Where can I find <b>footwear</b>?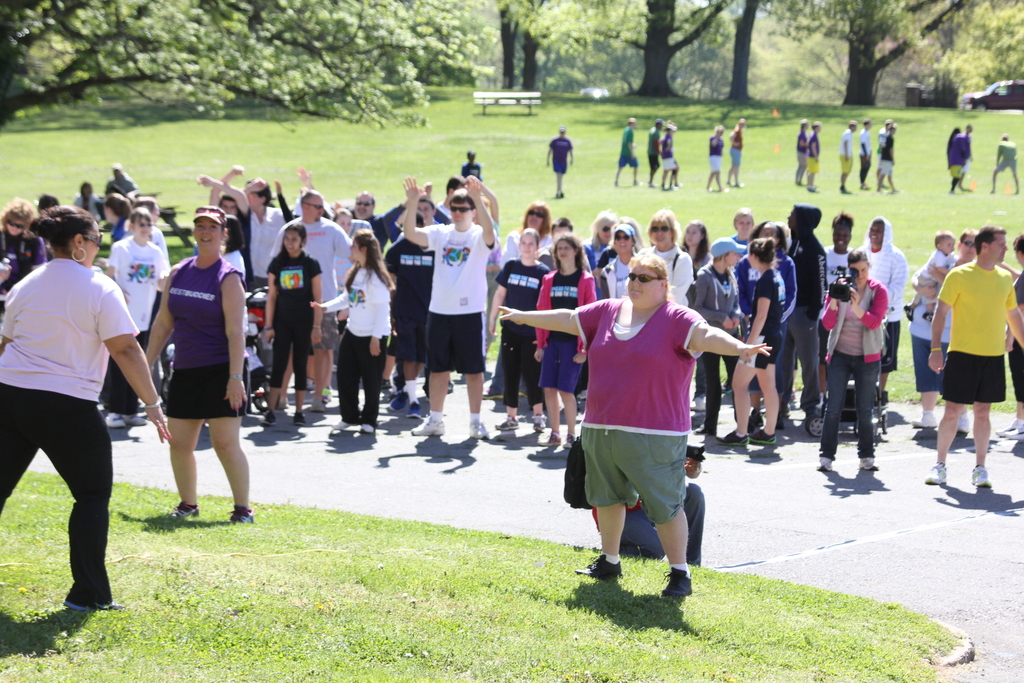
You can find it at Rect(410, 399, 420, 413).
